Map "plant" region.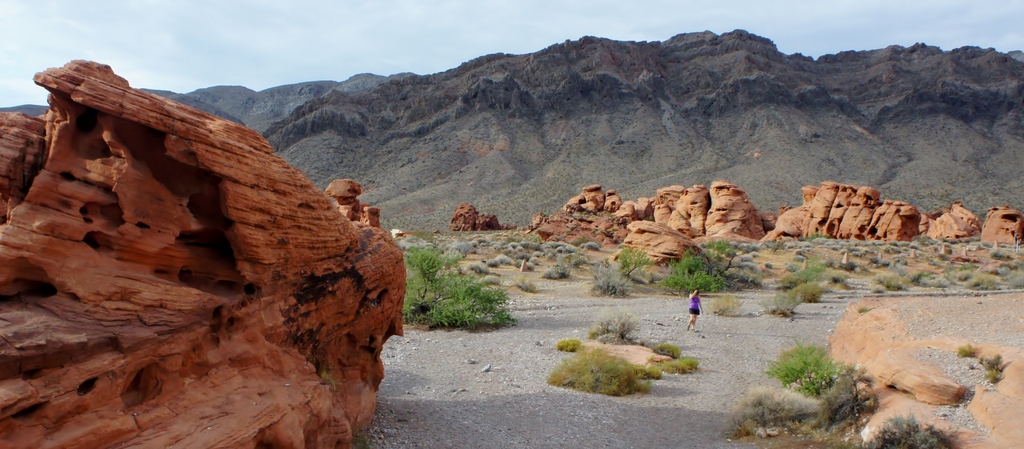
Mapped to bbox=[774, 261, 829, 296].
